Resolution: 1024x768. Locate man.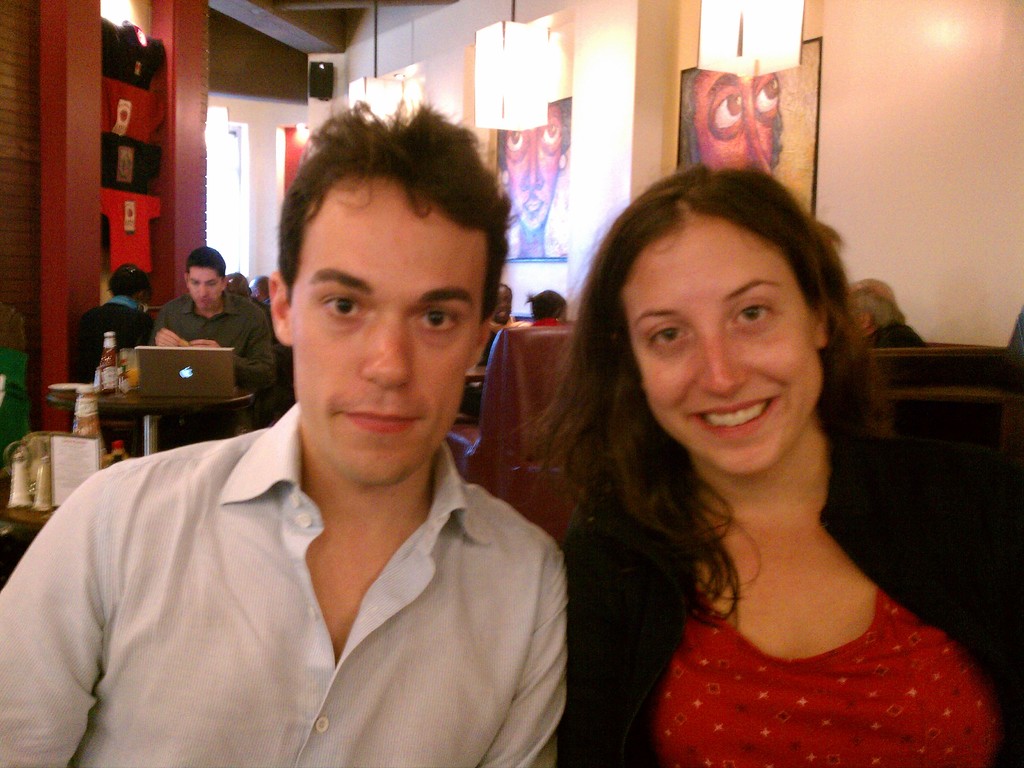
(154, 248, 280, 446).
